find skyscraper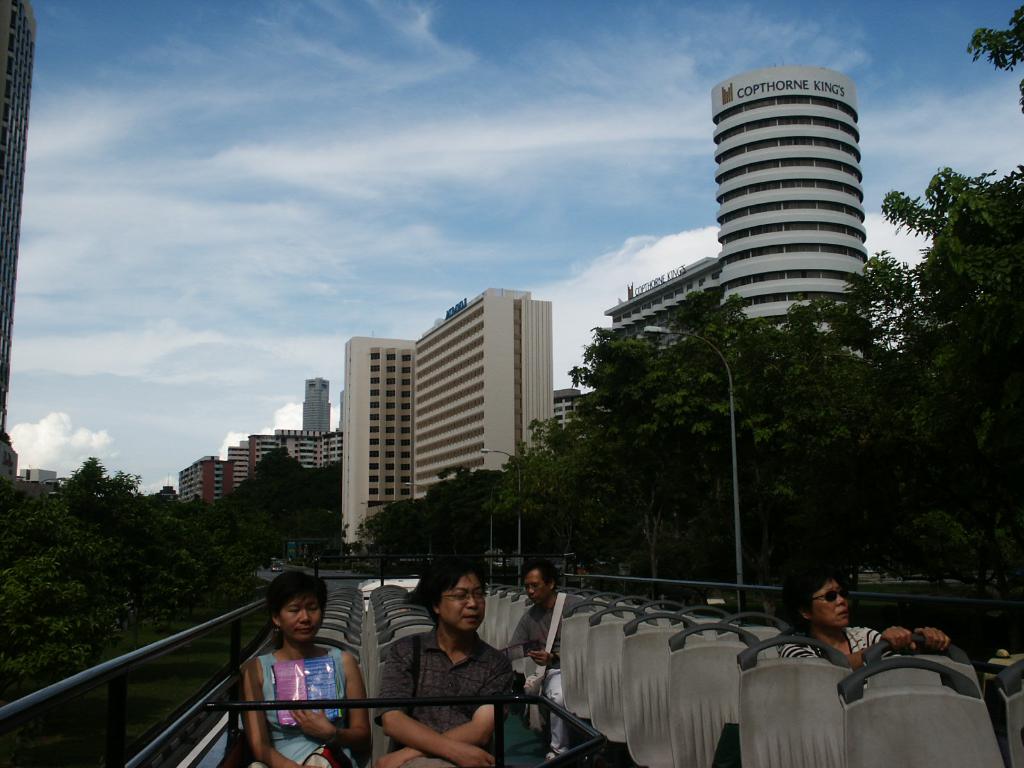
543,381,579,432
